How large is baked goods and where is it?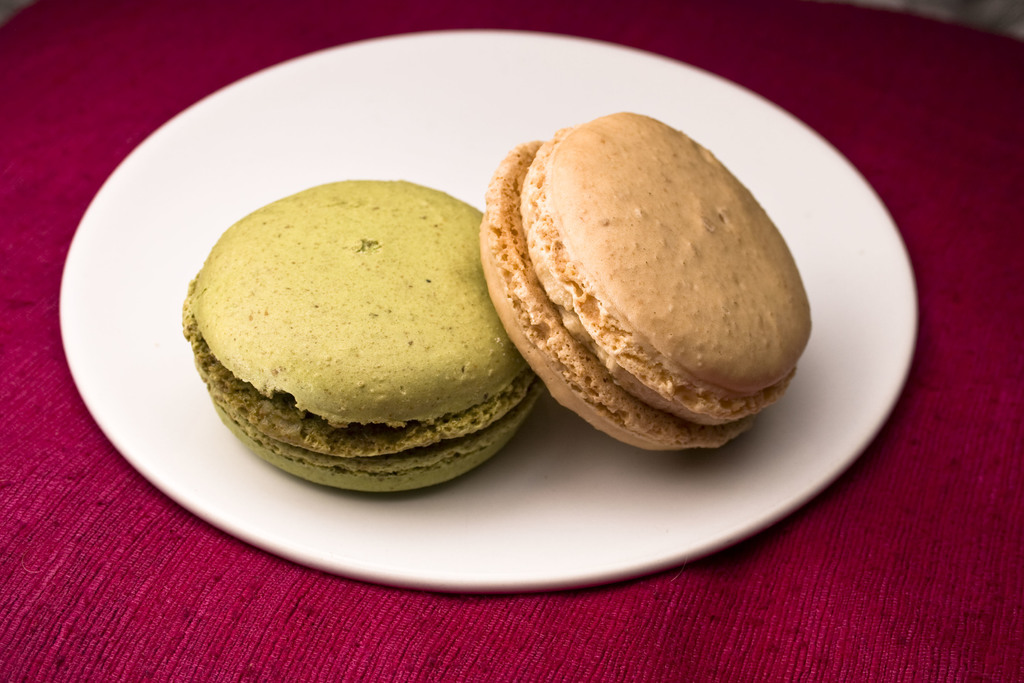
Bounding box: (474,108,813,456).
